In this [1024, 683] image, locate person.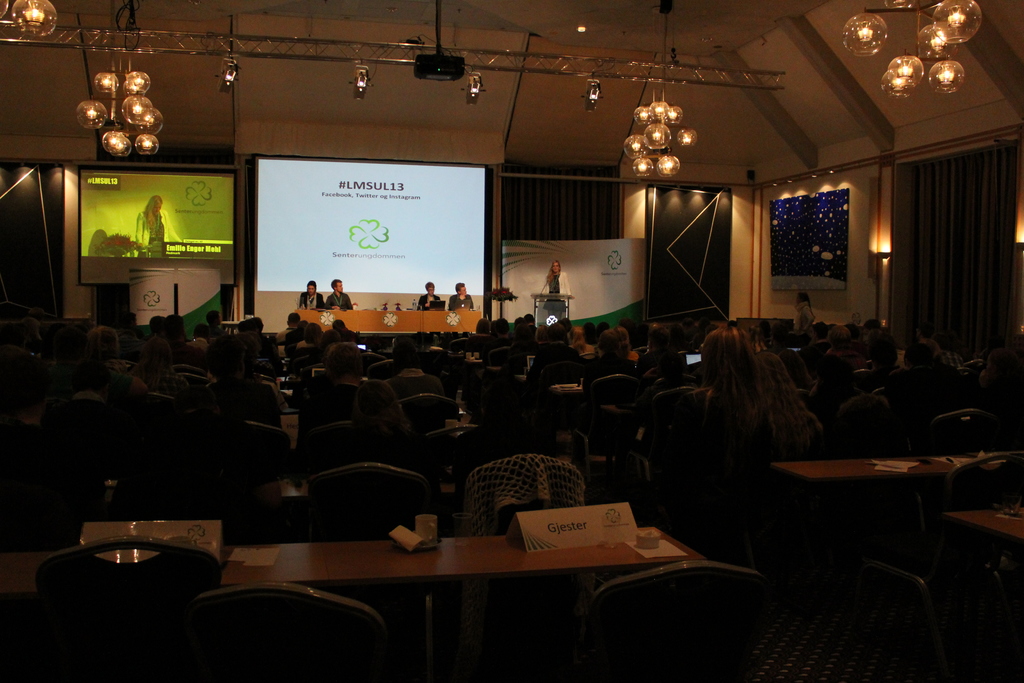
Bounding box: {"x1": 324, "y1": 276, "x2": 350, "y2": 307}.
